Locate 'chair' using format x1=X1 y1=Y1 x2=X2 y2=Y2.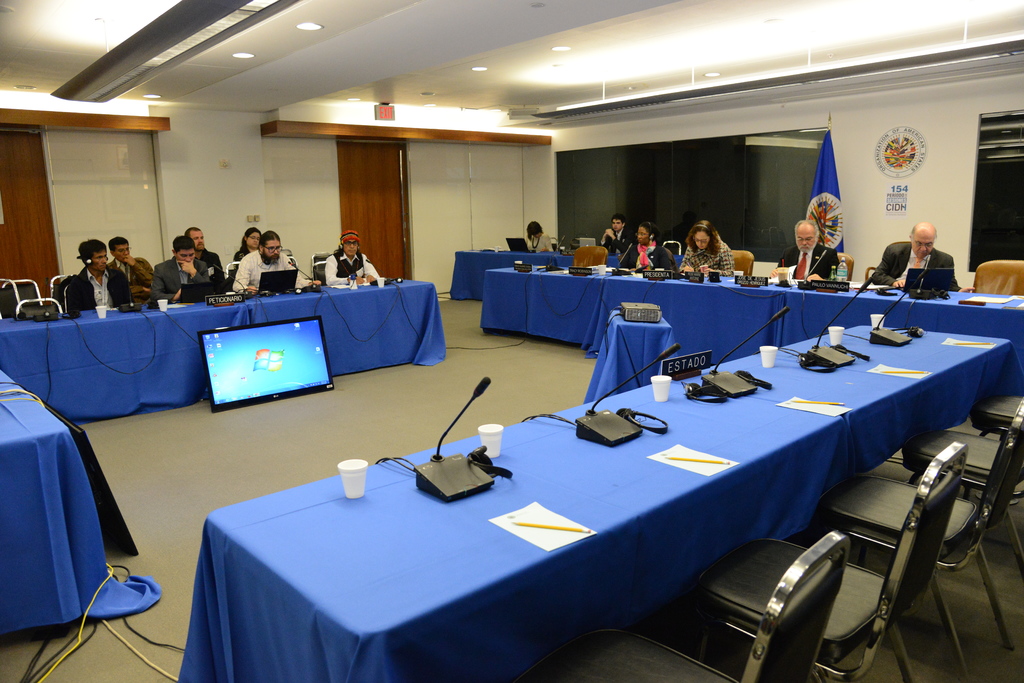
x1=64 y1=285 x2=73 y2=314.
